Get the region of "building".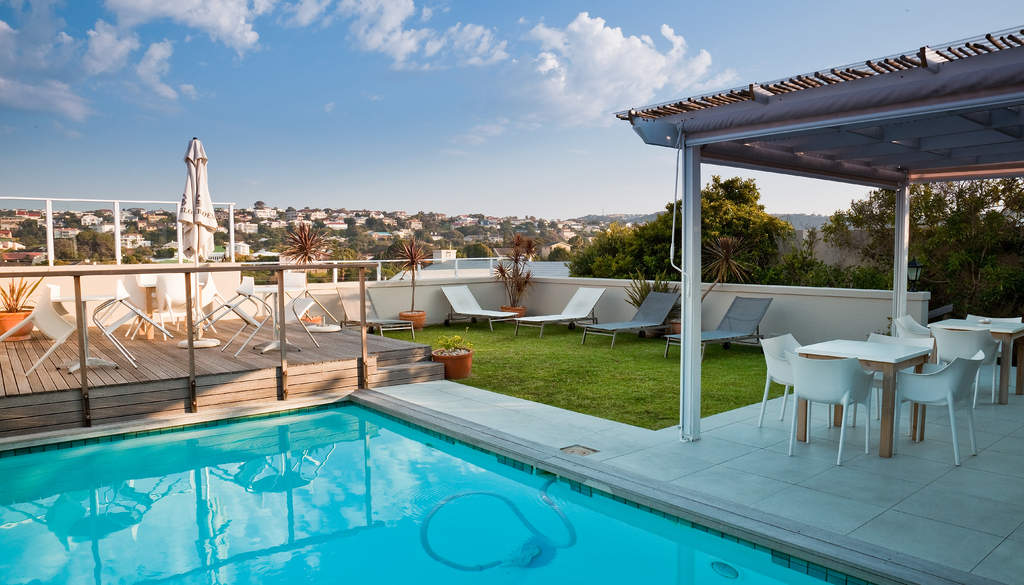
[763,224,956,325].
